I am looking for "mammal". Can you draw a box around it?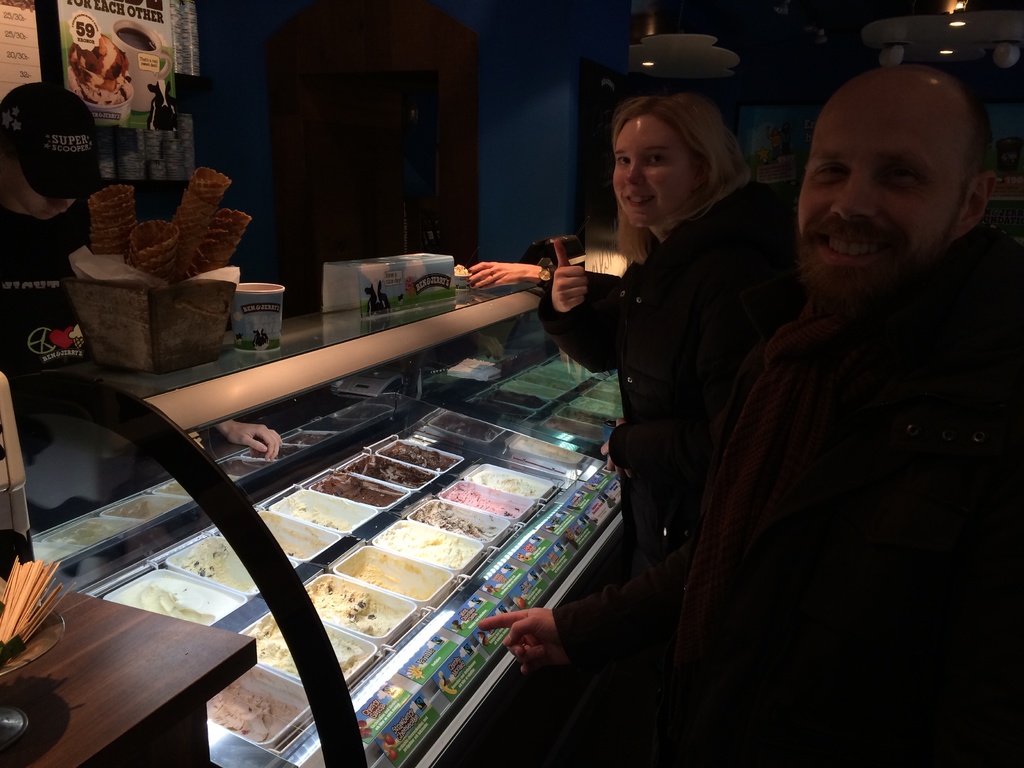
Sure, the bounding box is box(546, 94, 793, 526).
